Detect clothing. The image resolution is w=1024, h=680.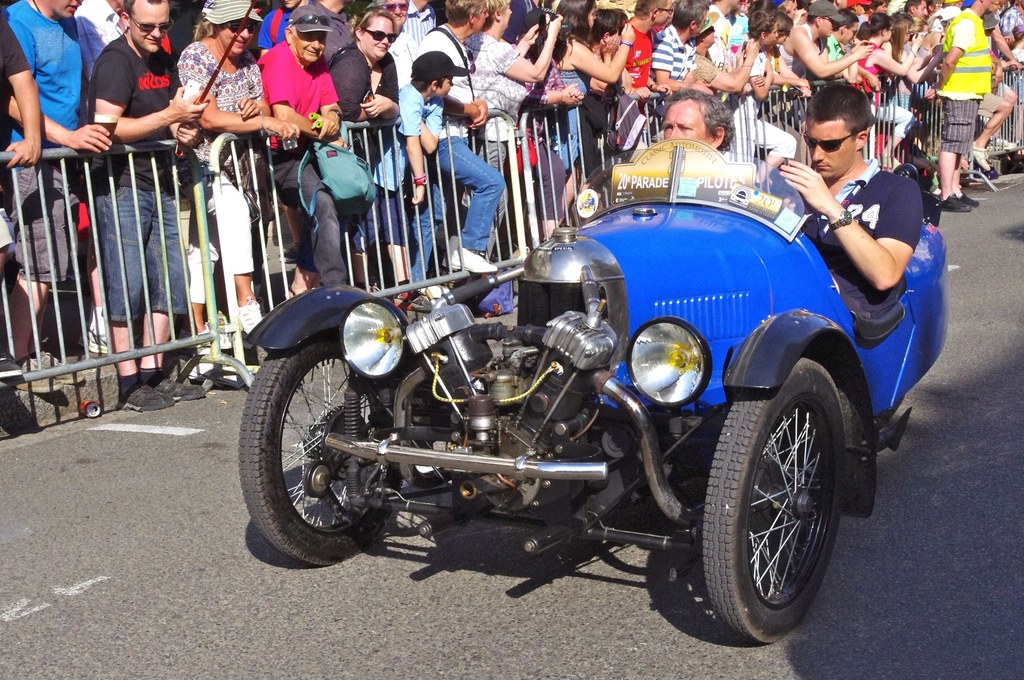
box=[399, 3, 445, 49].
